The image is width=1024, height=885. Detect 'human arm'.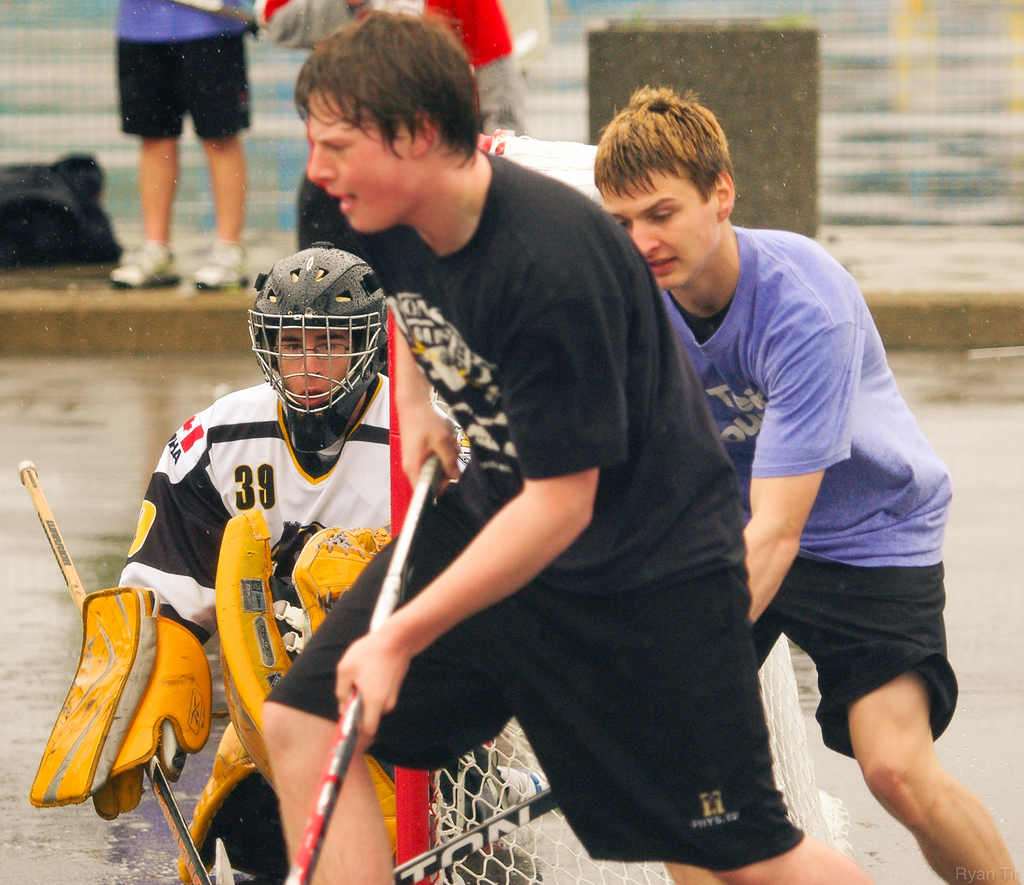
Detection: x1=385, y1=286, x2=474, y2=502.
